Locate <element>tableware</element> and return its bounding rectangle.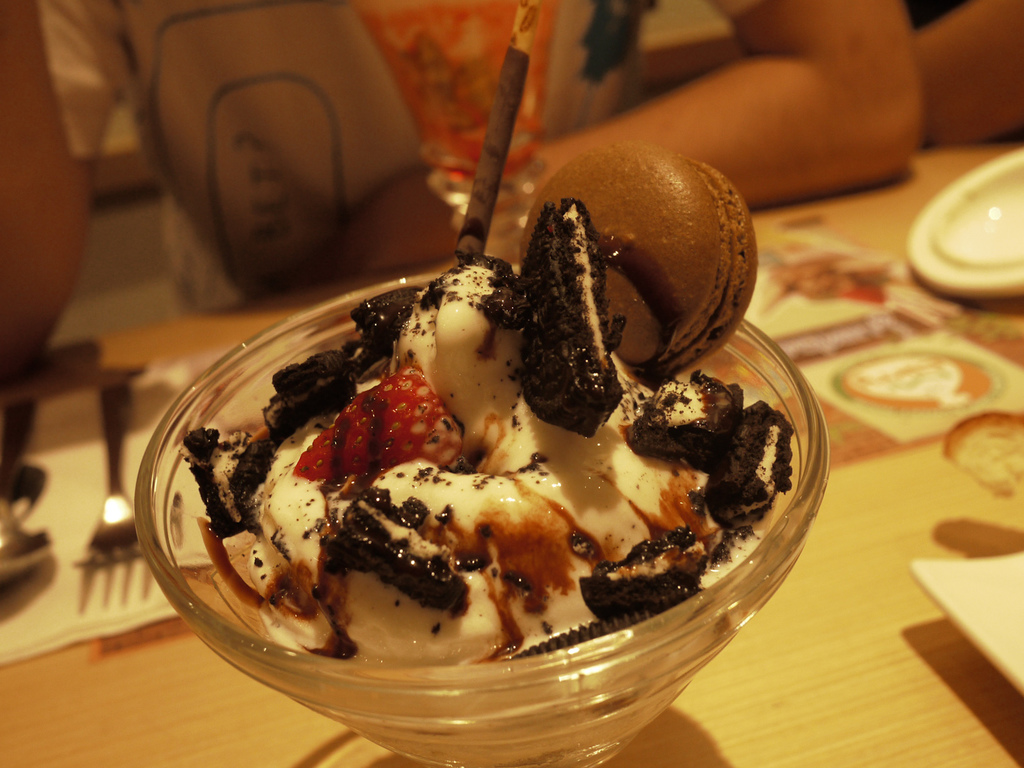
BBox(127, 259, 834, 767).
